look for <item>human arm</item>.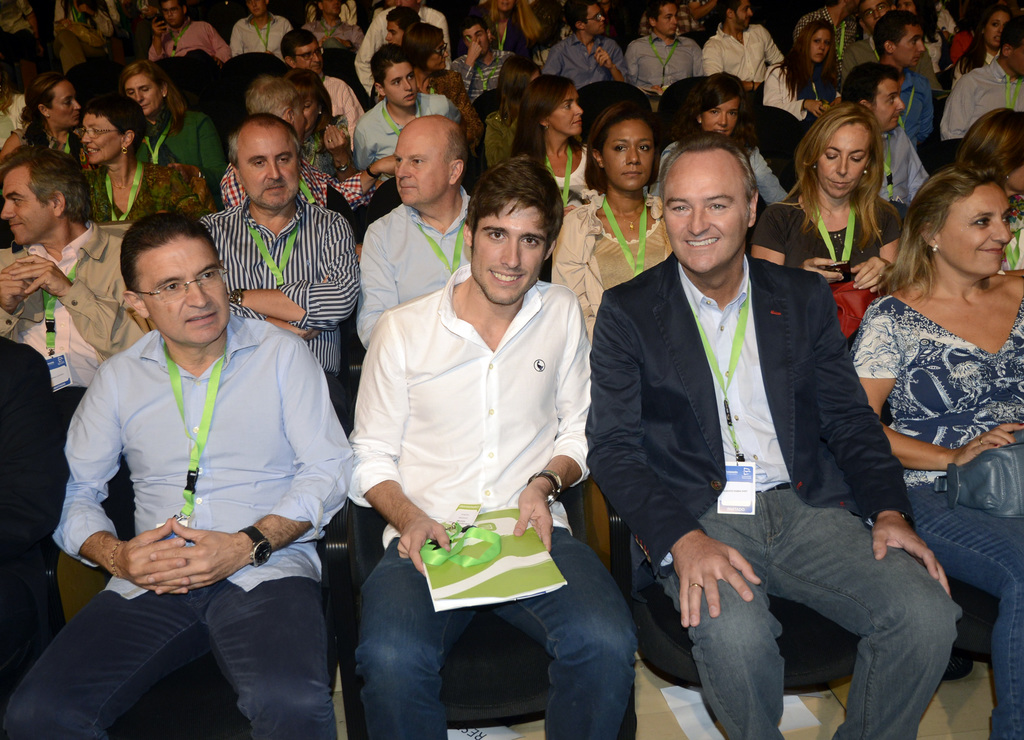
Found: region(47, 360, 189, 596).
